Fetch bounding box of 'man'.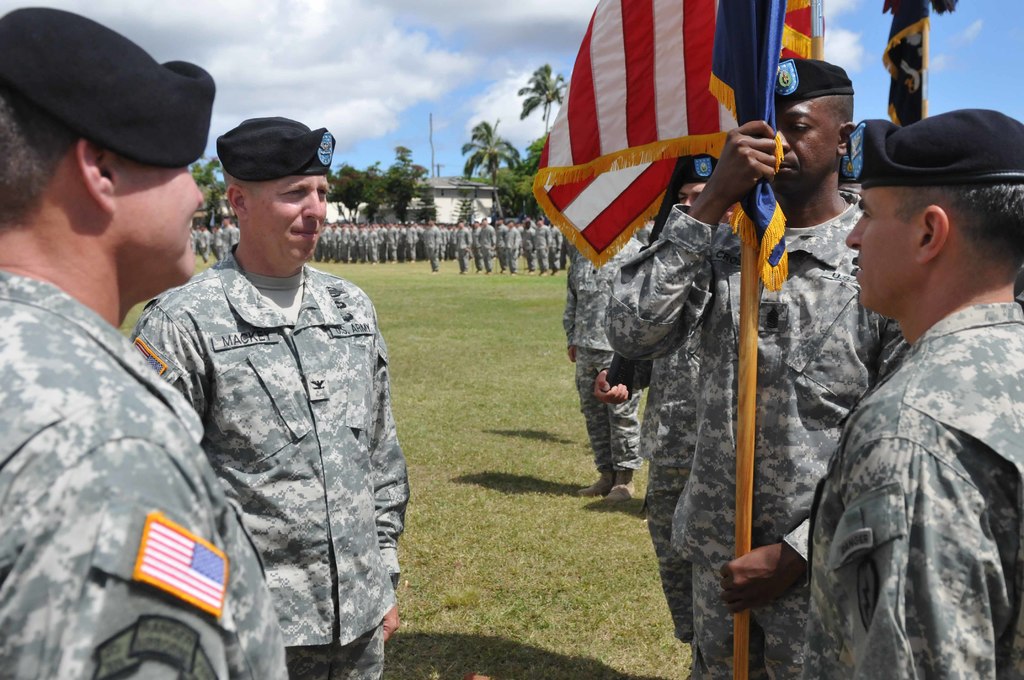
Bbox: l=0, t=3, r=287, b=679.
